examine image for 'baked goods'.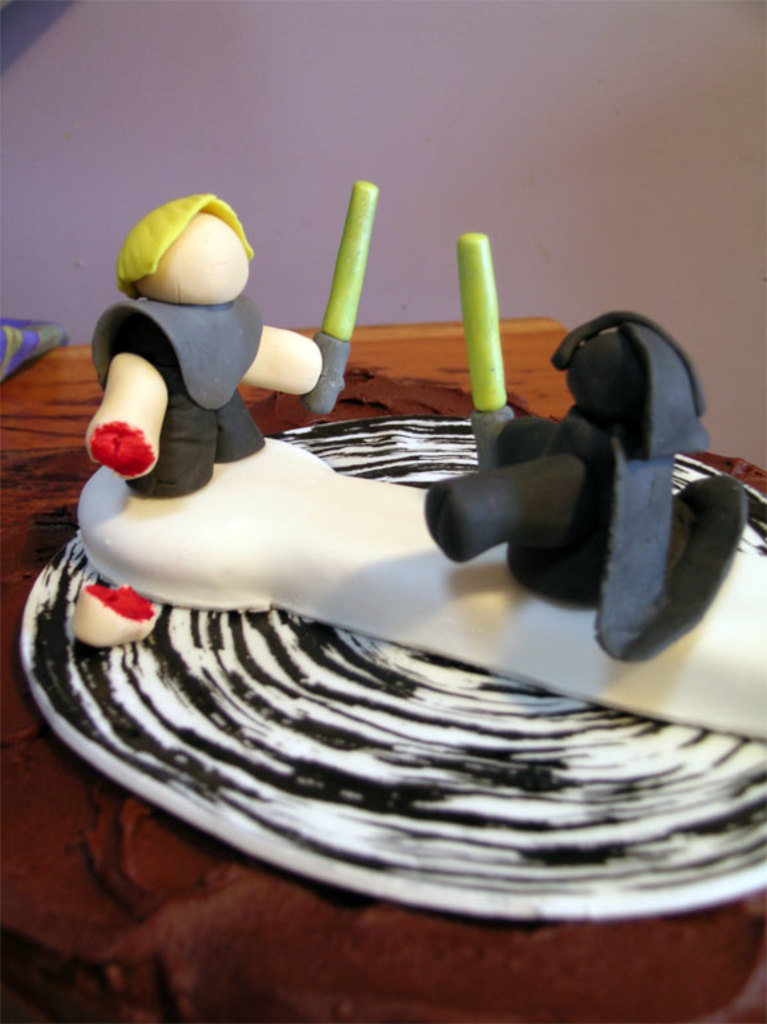
Examination result: 0:244:764:934.
